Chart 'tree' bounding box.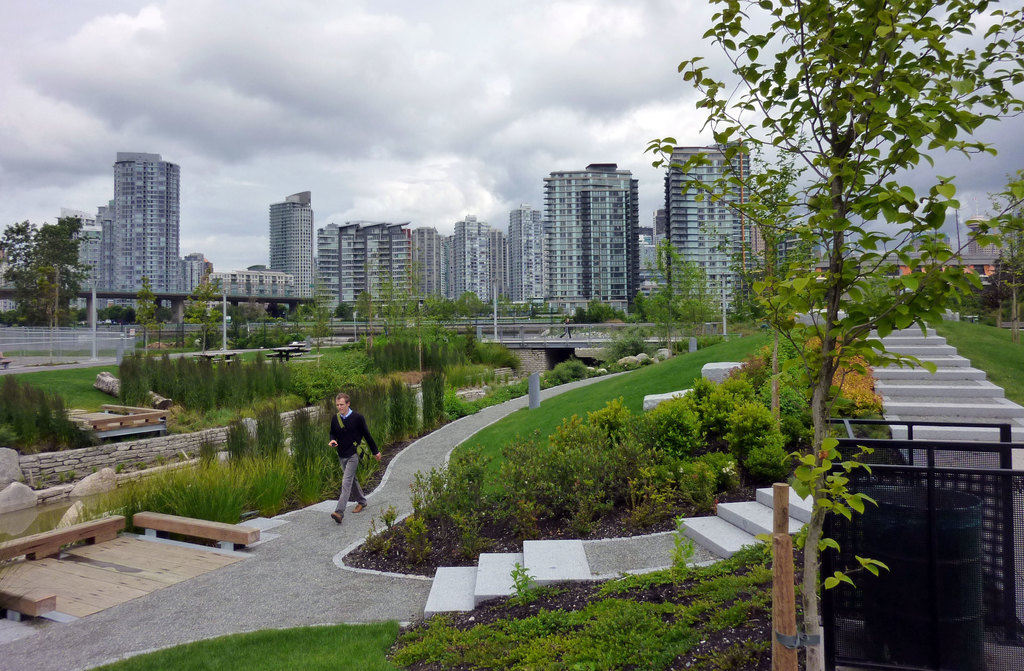
Charted: 0, 216, 98, 326.
